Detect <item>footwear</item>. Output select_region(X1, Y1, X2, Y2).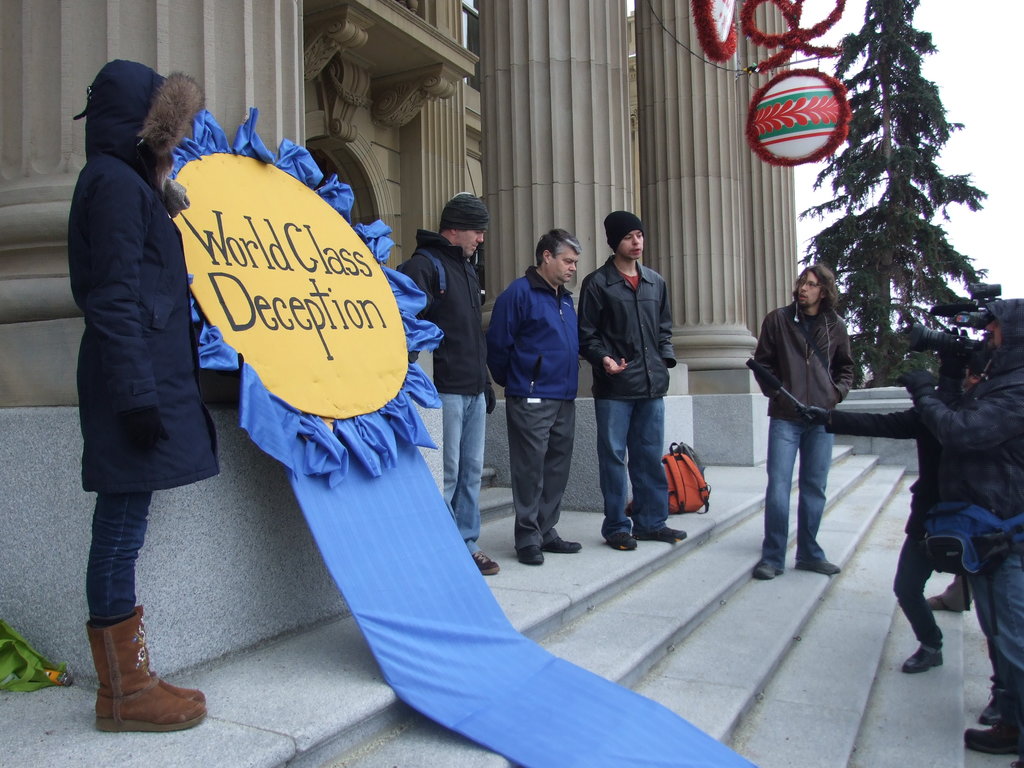
select_region(977, 693, 1000, 723).
